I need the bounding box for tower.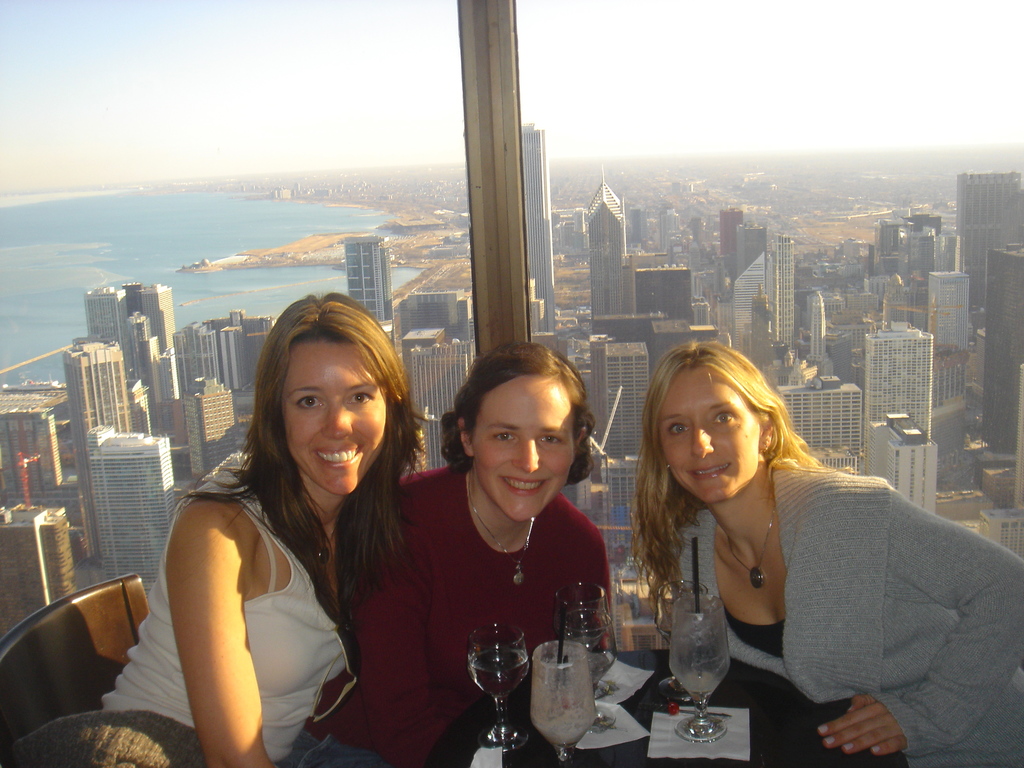
Here it is: bbox(91, 284, 182, 435).
